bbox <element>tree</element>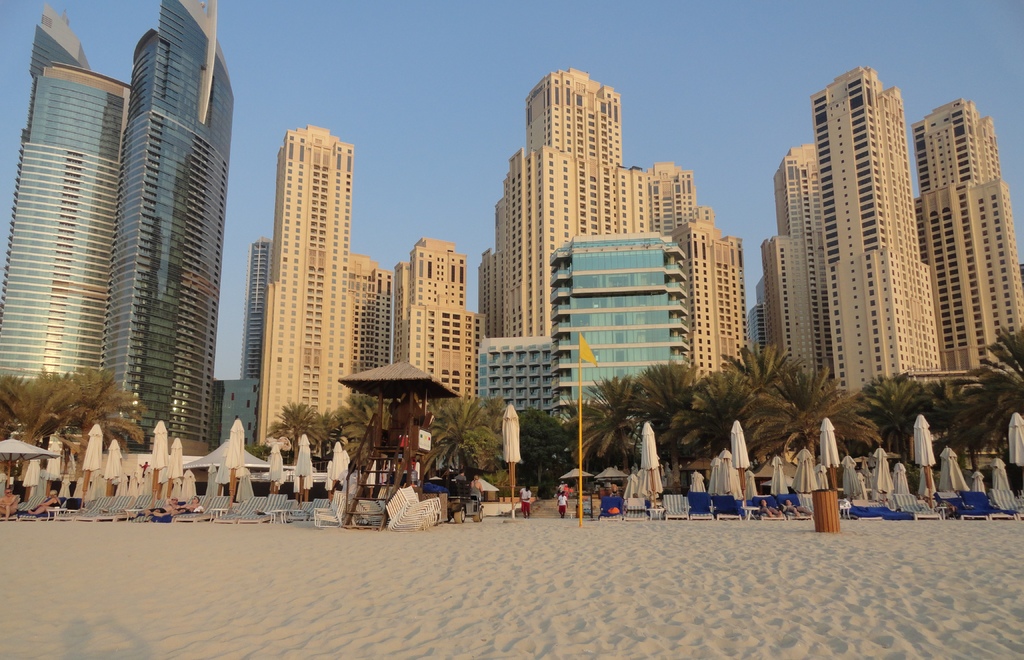
bbox=[723, 341, 806, 396]
